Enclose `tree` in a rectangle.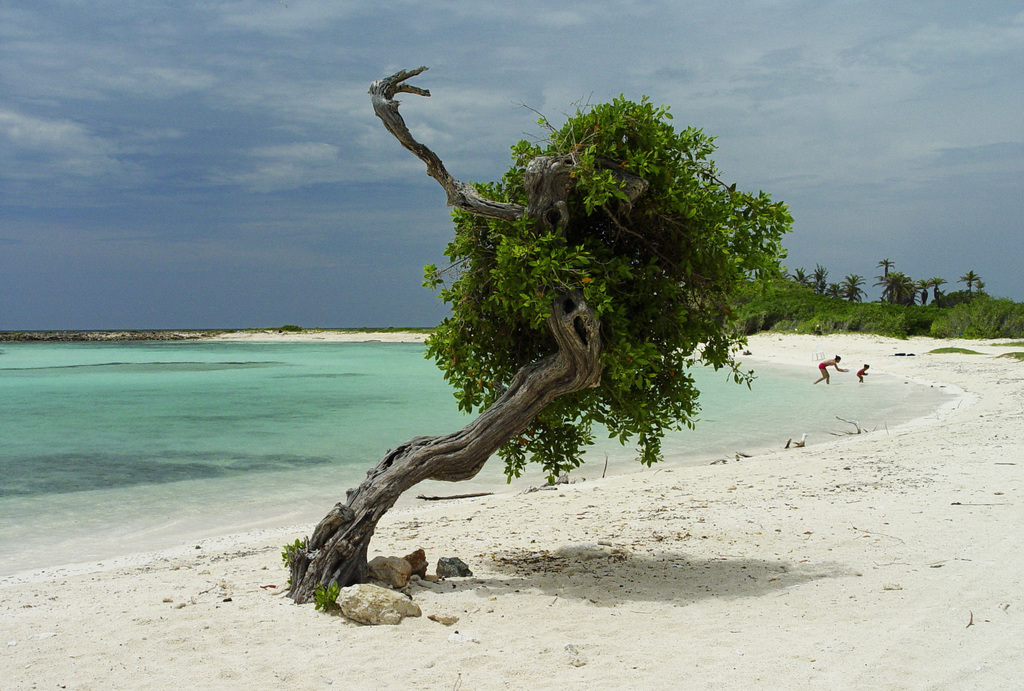
bbox=[957, 266, 979, 292].
